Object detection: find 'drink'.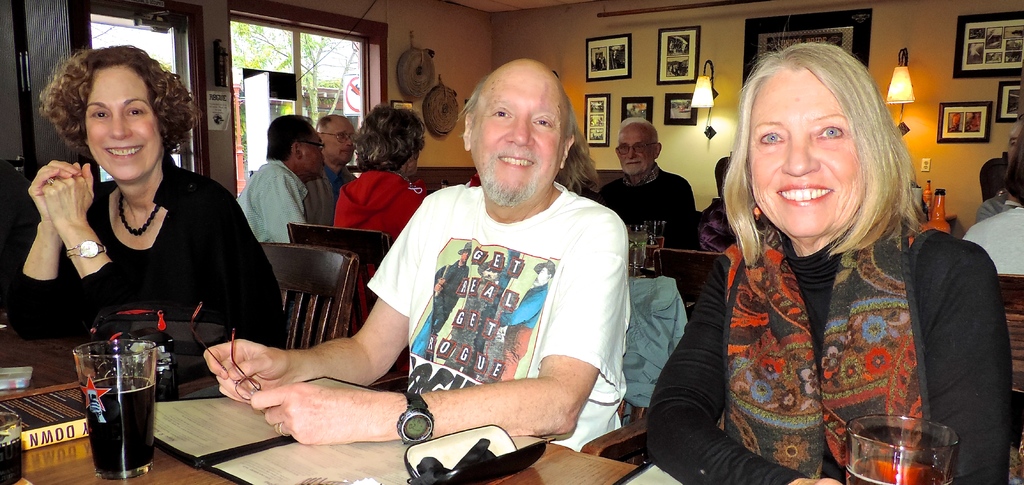
rect(0, 433, 23, 484).
